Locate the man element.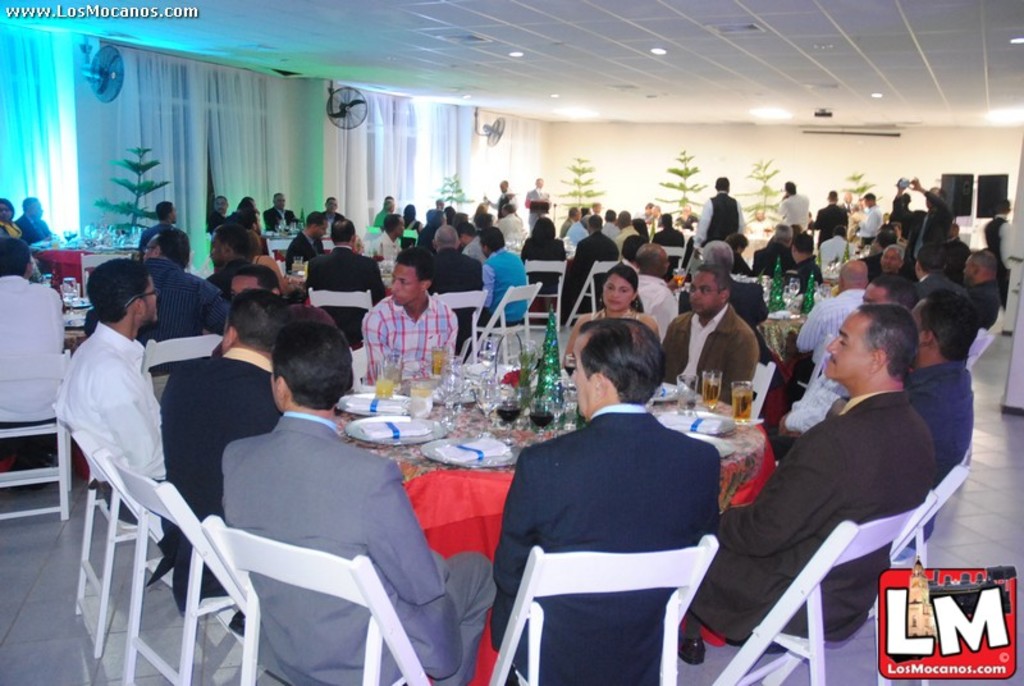
Element bbox: detection(522, 170, 556, 215).
